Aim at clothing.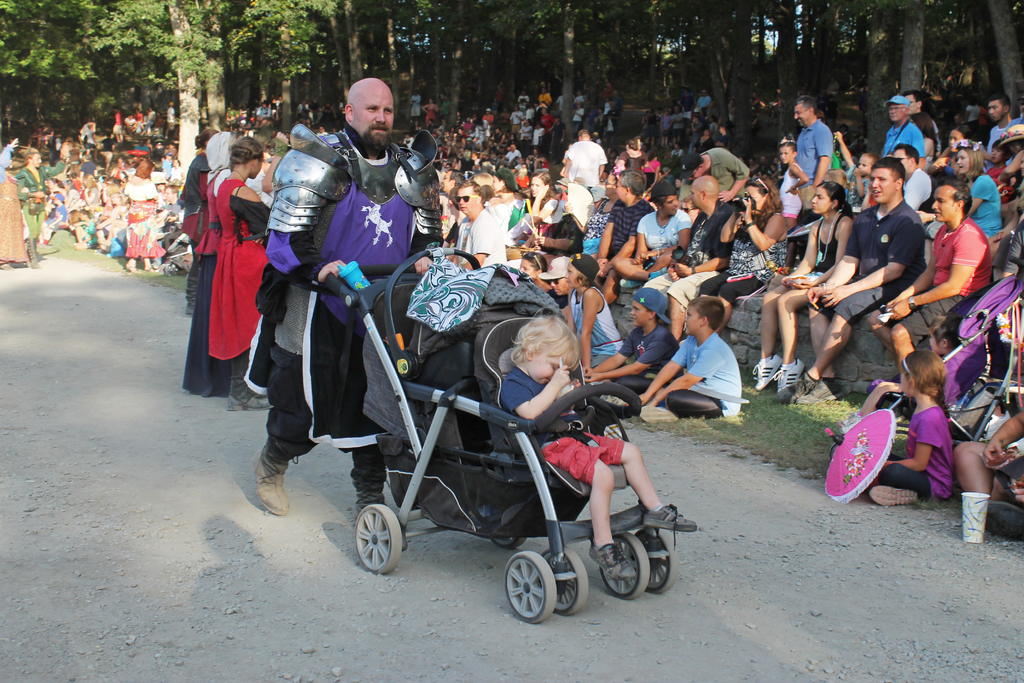
Aimed at 124:180:158:255.
